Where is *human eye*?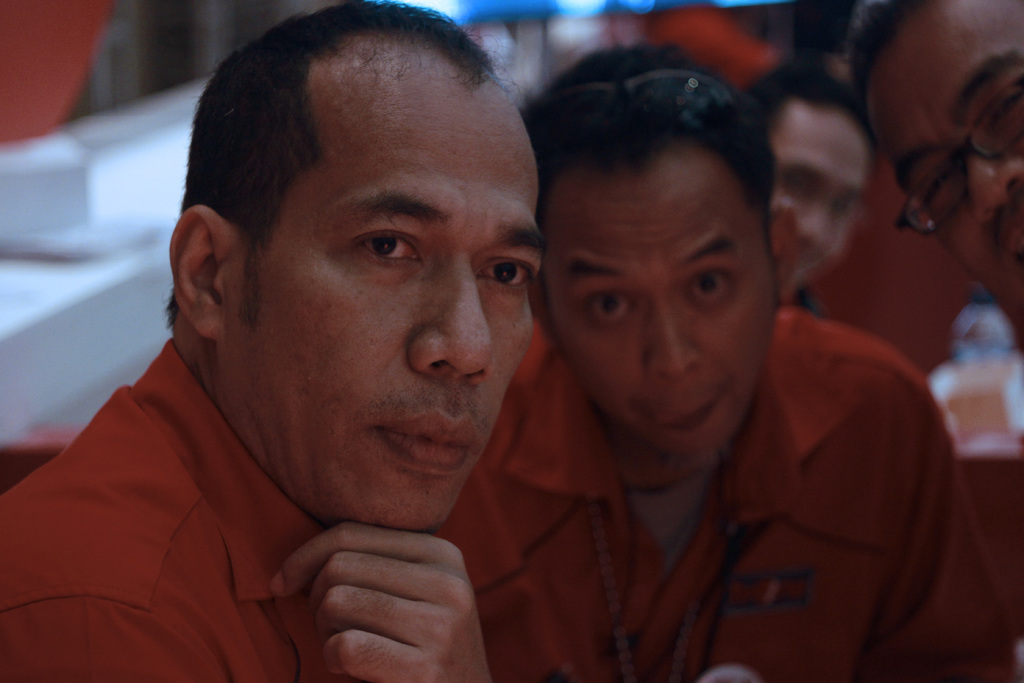
select_region(472, 254, 540, 296).
